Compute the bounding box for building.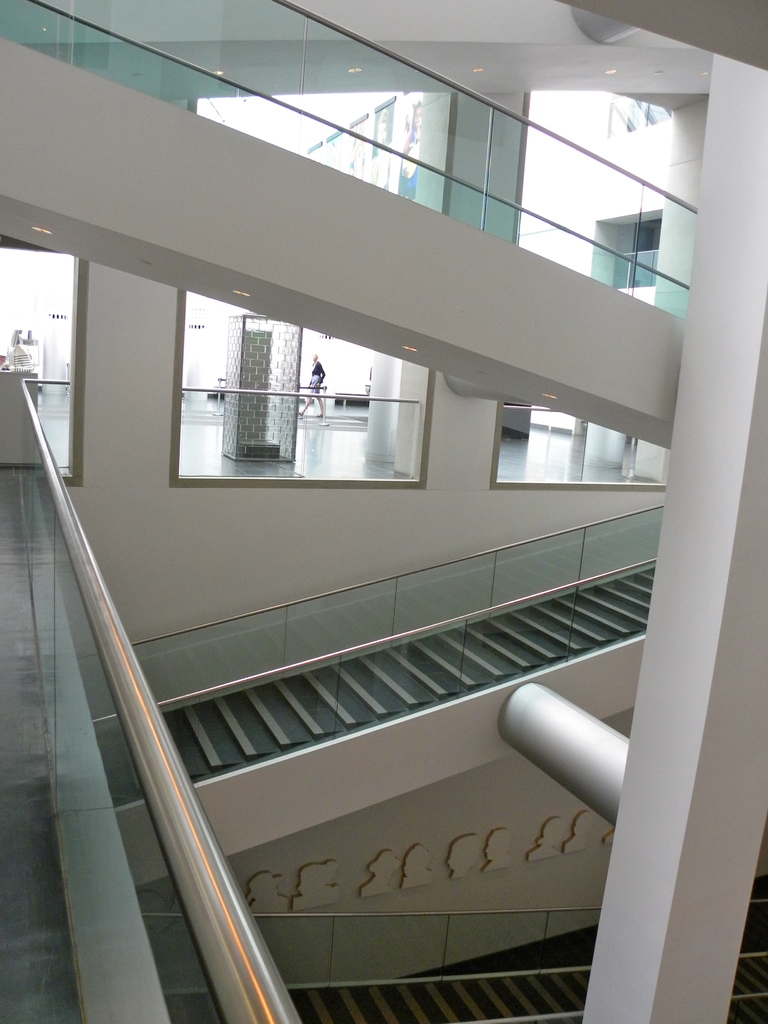
region(0, 0, 767, 1023).
